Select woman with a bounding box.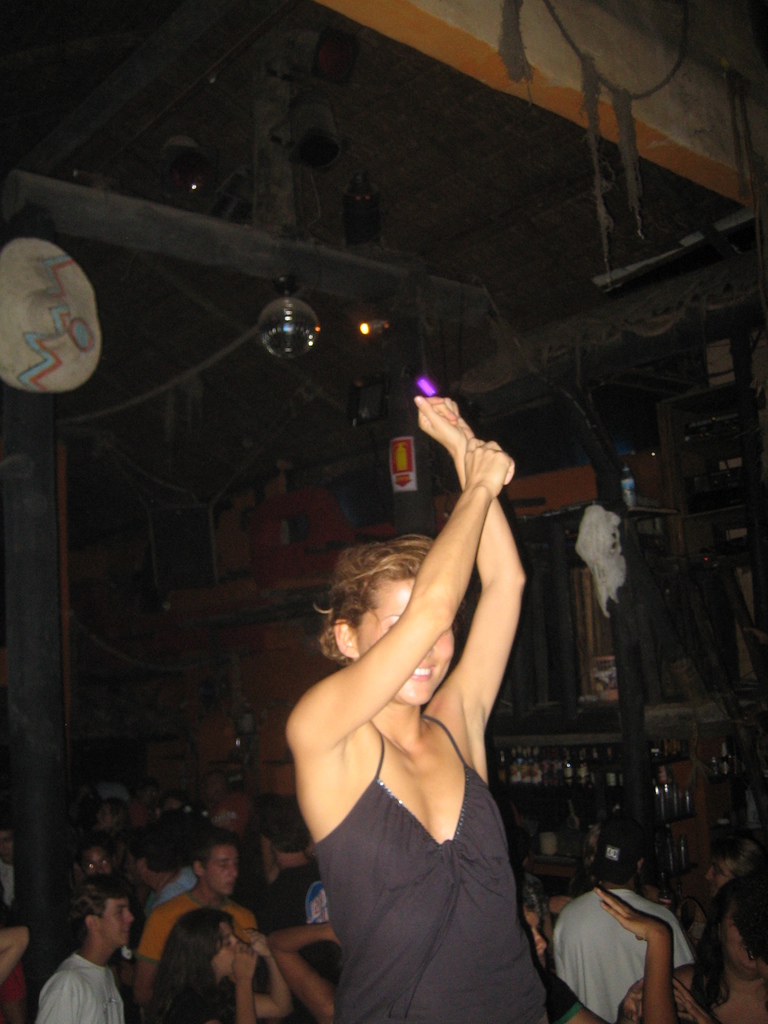
bbox(140, 907, 296, 1023).
